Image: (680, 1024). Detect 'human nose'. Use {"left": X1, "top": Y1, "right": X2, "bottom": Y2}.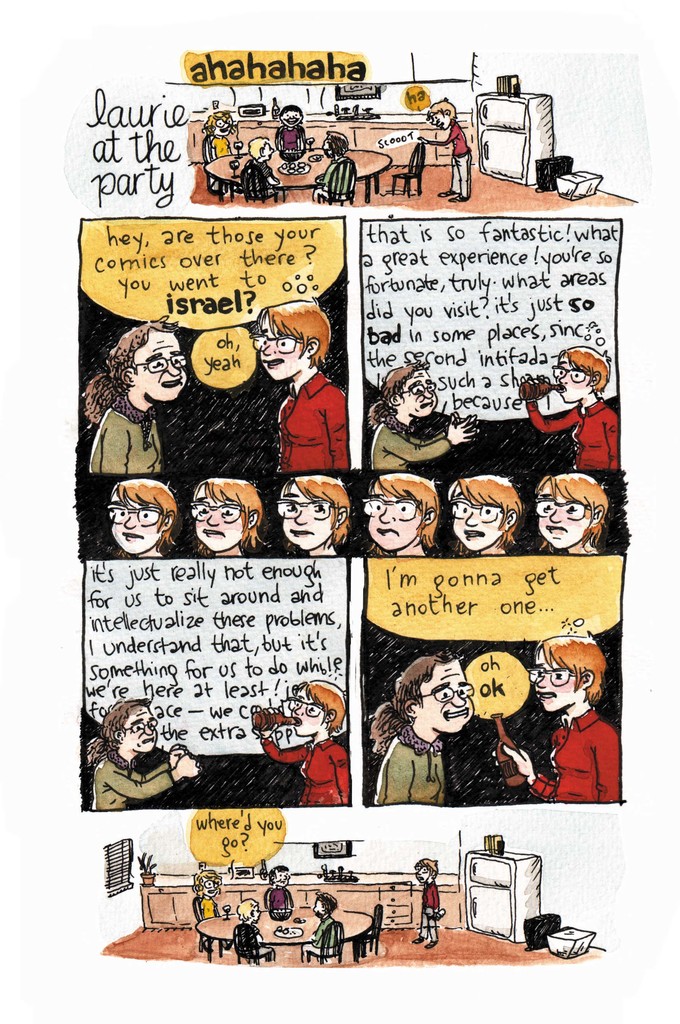
{"left": 294, "top": 512, "right": 309, "bottom": 526}.
